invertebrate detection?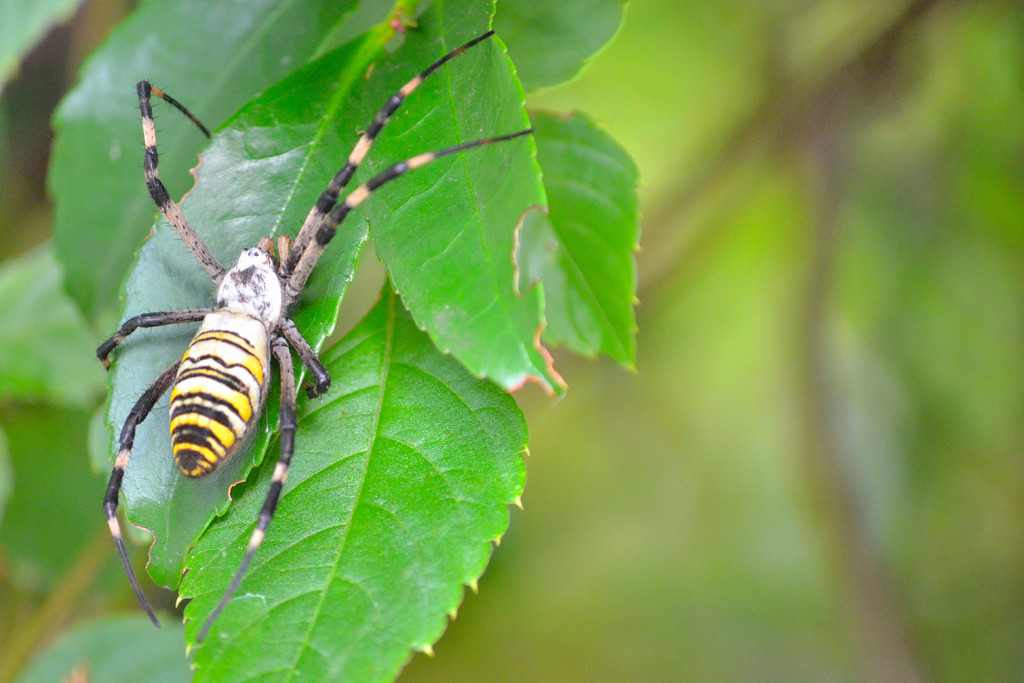
Rect(92, 26, 532, 643)
